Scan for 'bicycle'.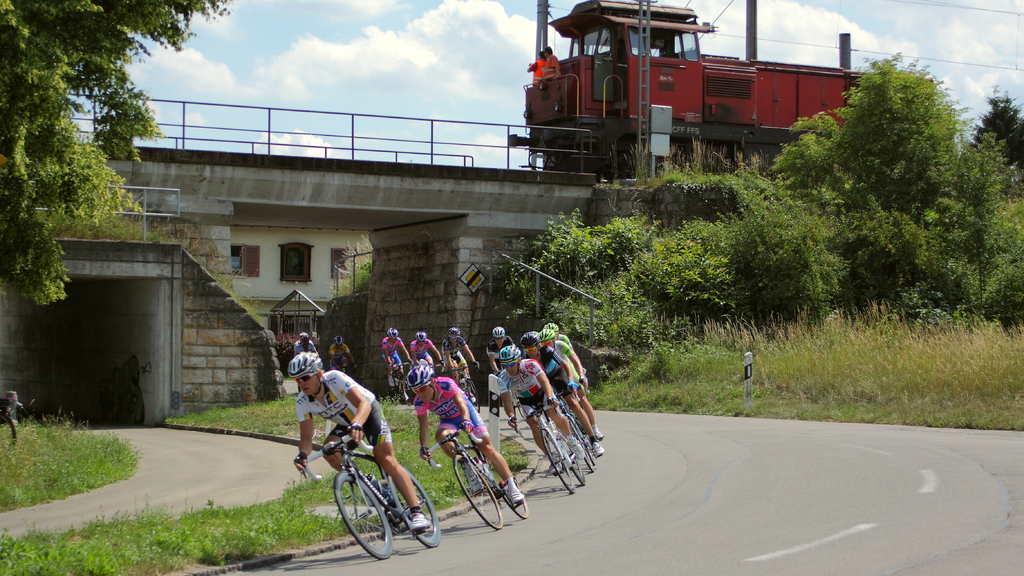
Scan result: (x1=336, y1=363, x2=361, y2=374).
